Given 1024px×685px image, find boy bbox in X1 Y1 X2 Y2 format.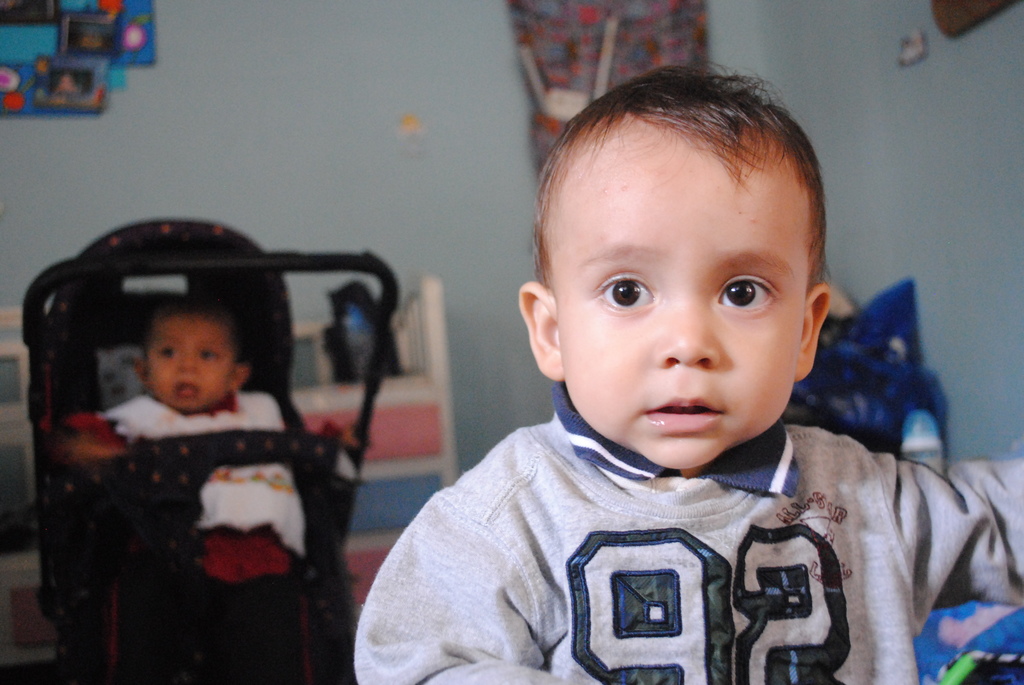
102 301 307 581.
